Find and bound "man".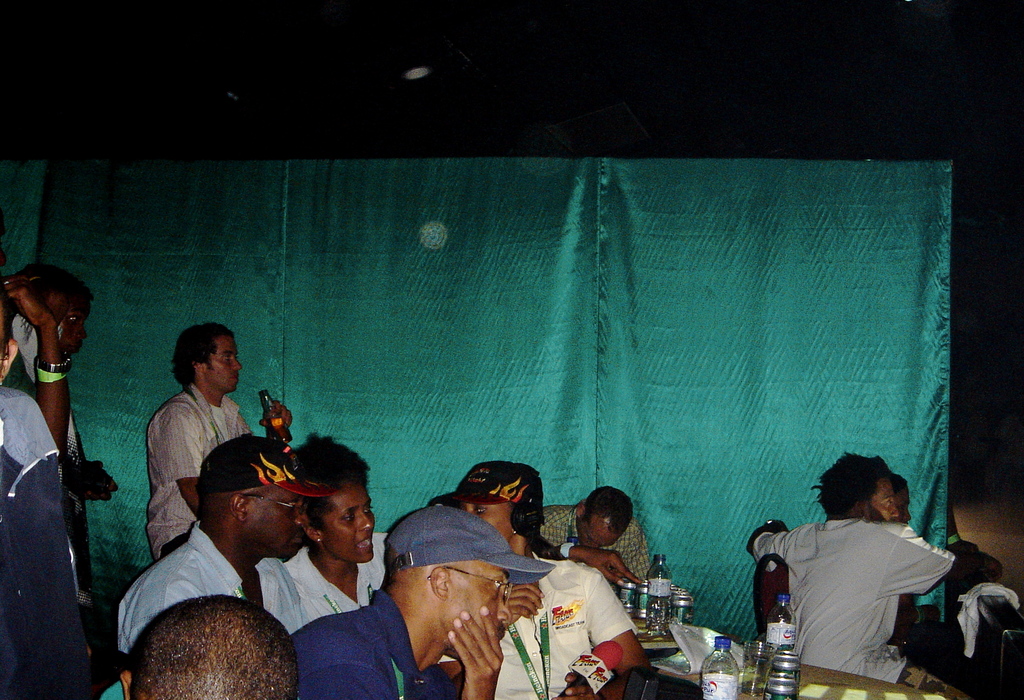
Bound: rect(748, 471, 973, 685).
